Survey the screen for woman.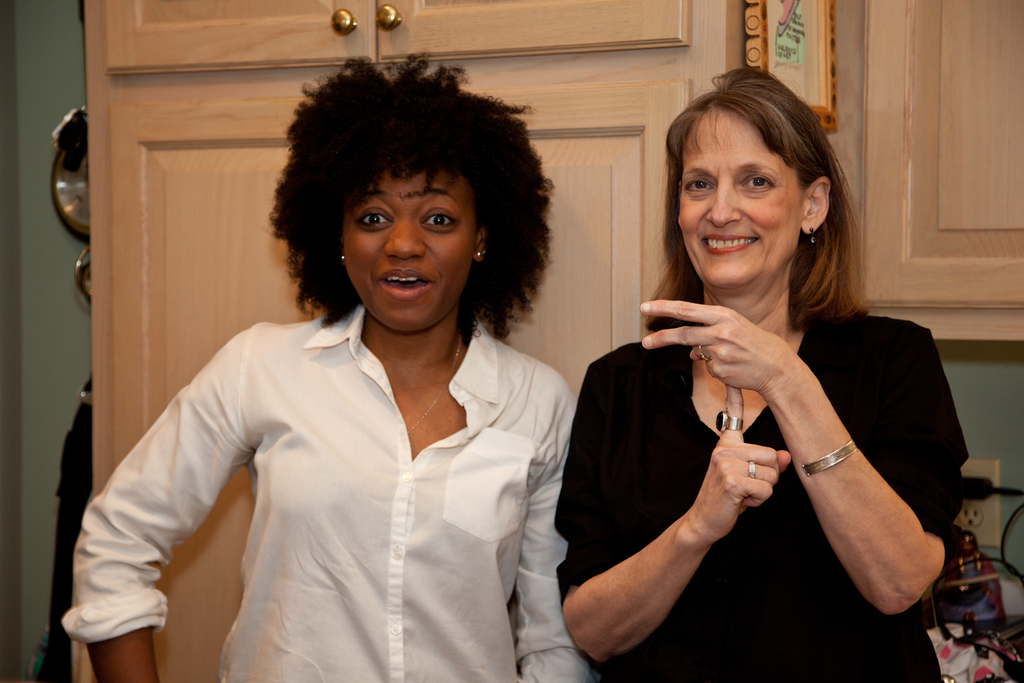
Survey found: bbox(544, 65, 954, 682).
